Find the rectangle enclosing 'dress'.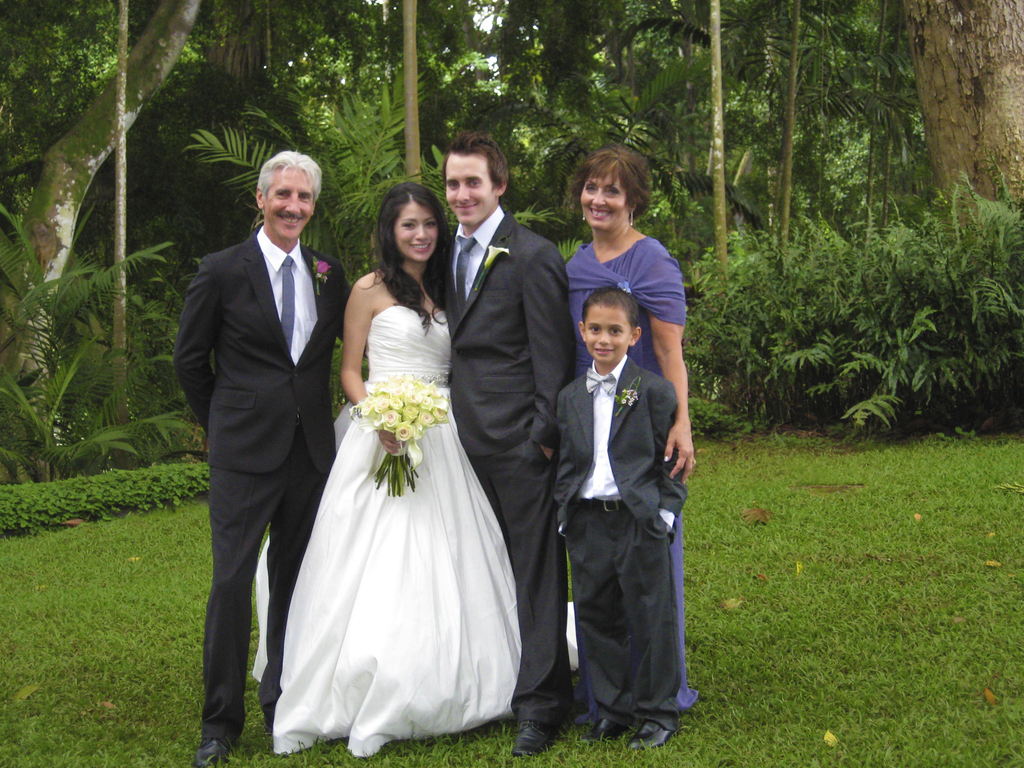
{"x1": 563, "y1": 236, "x2": 700, "y2": 709}.
